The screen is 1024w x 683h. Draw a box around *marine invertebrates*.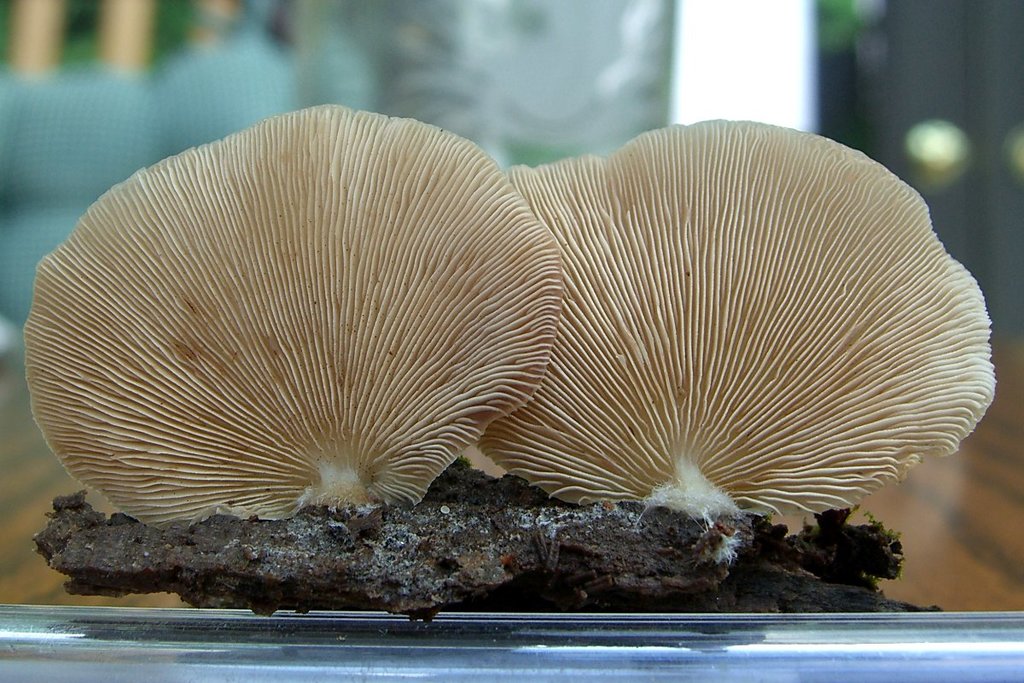
<bbox>38, 136, 550, 551</bbox>.
